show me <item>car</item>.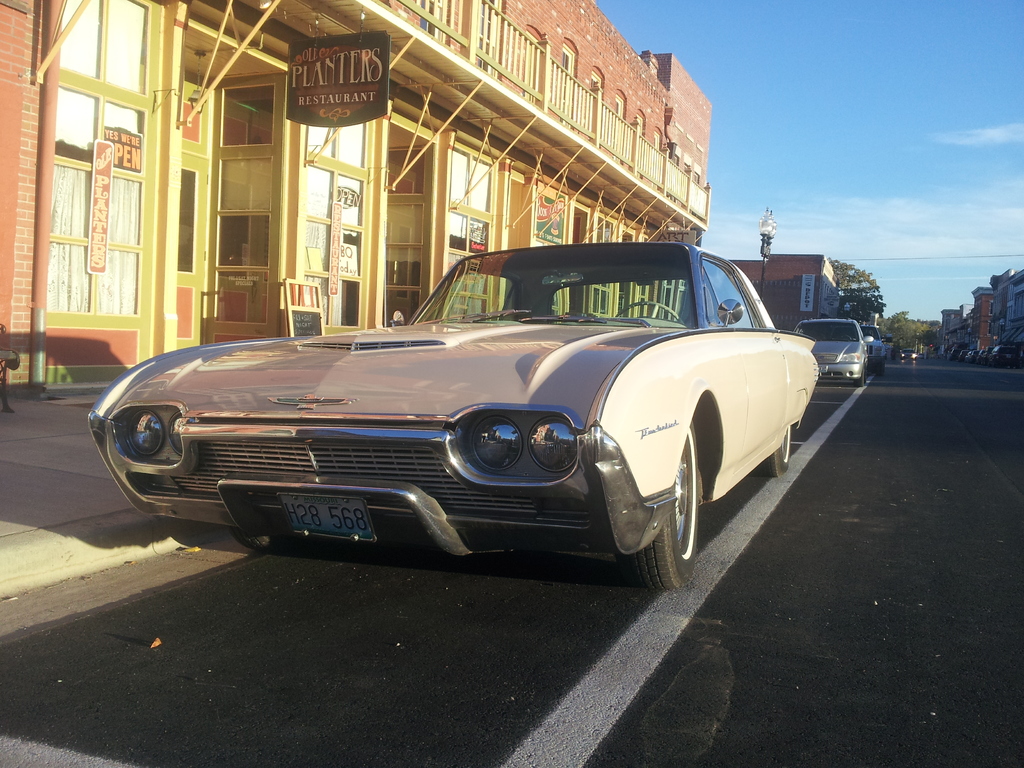
<item>car</item> is here: pyautogui.locateOnScreen(990, 343, 1023, 365).
